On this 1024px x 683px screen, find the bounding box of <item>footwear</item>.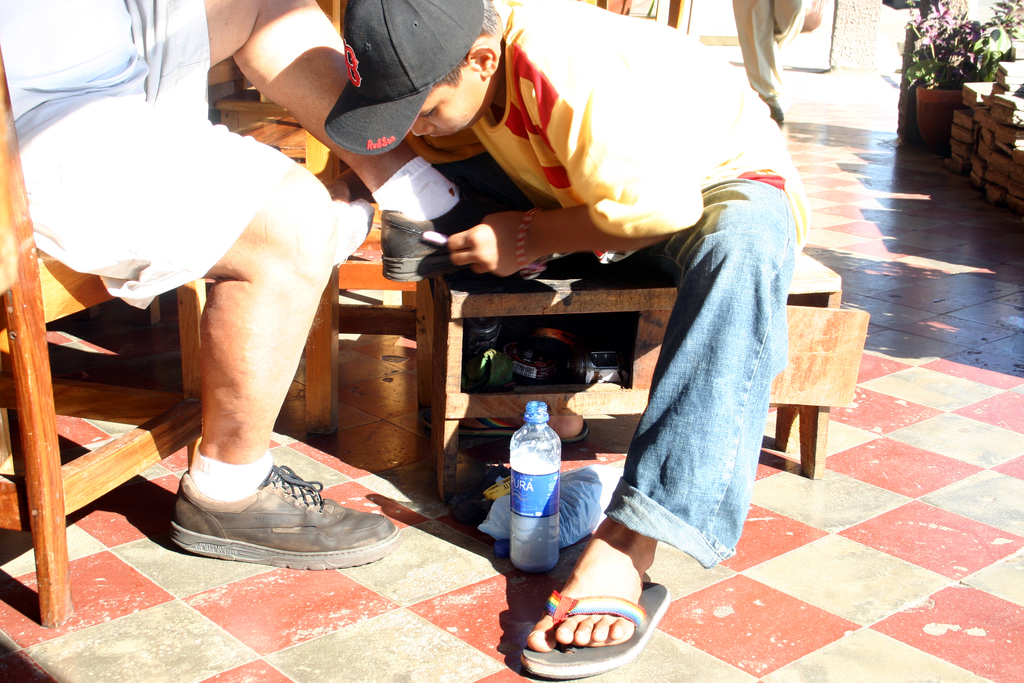
Bounding box: <region>471, 418, 589, 438</region>.
